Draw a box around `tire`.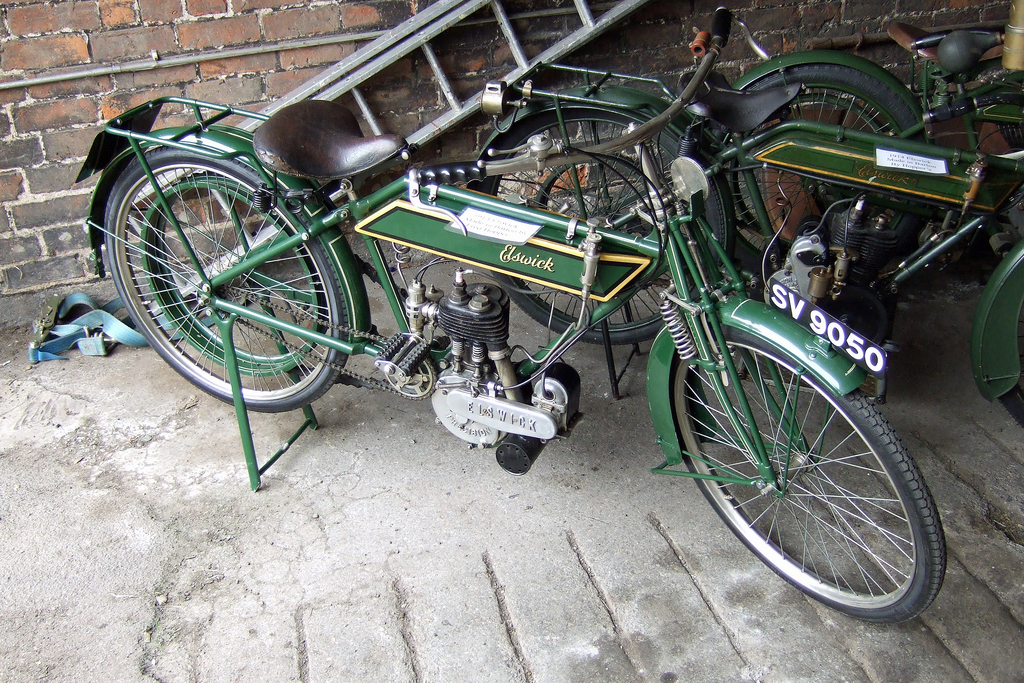
[x1=977, y1=267, x2=1023, y2=428].
